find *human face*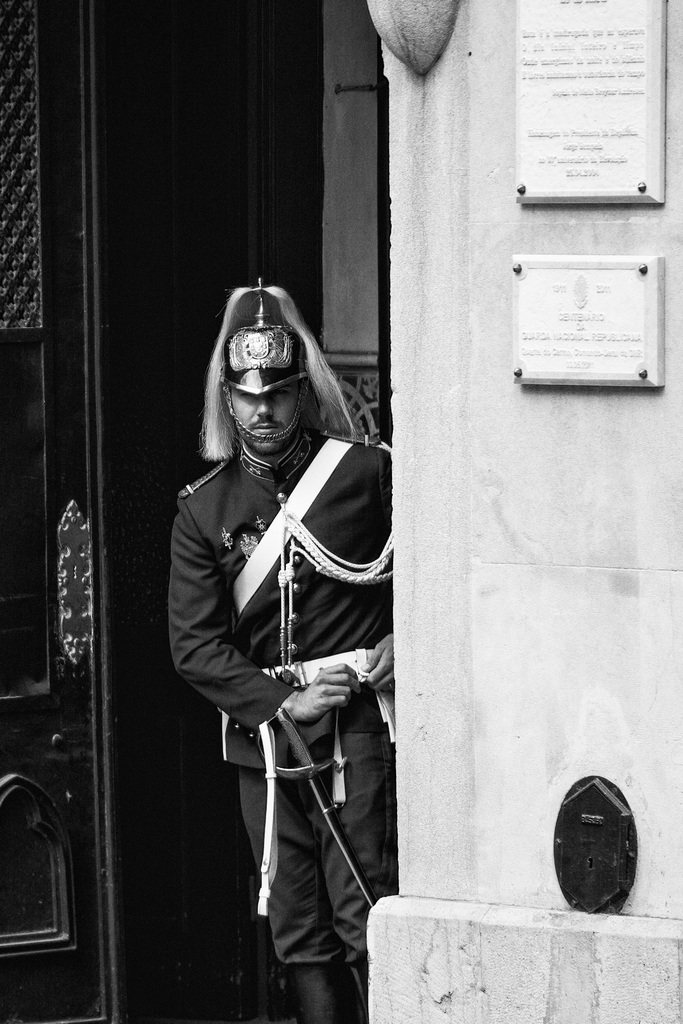
crop(230, 383, 302, 452)
